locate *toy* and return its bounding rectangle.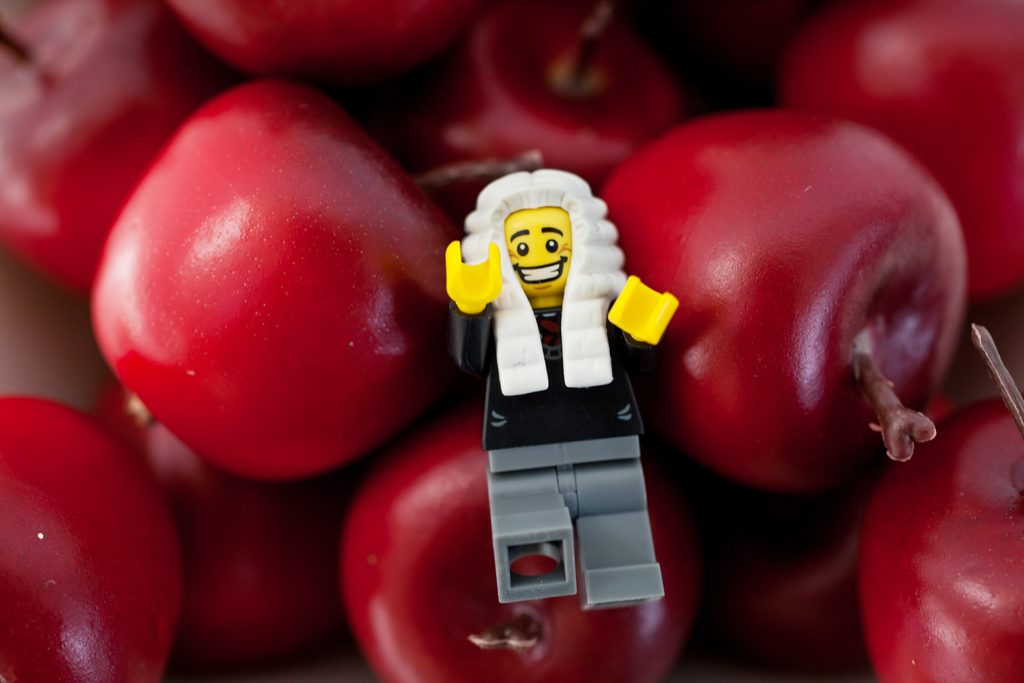
bbox(426, 131, 676, 608).
